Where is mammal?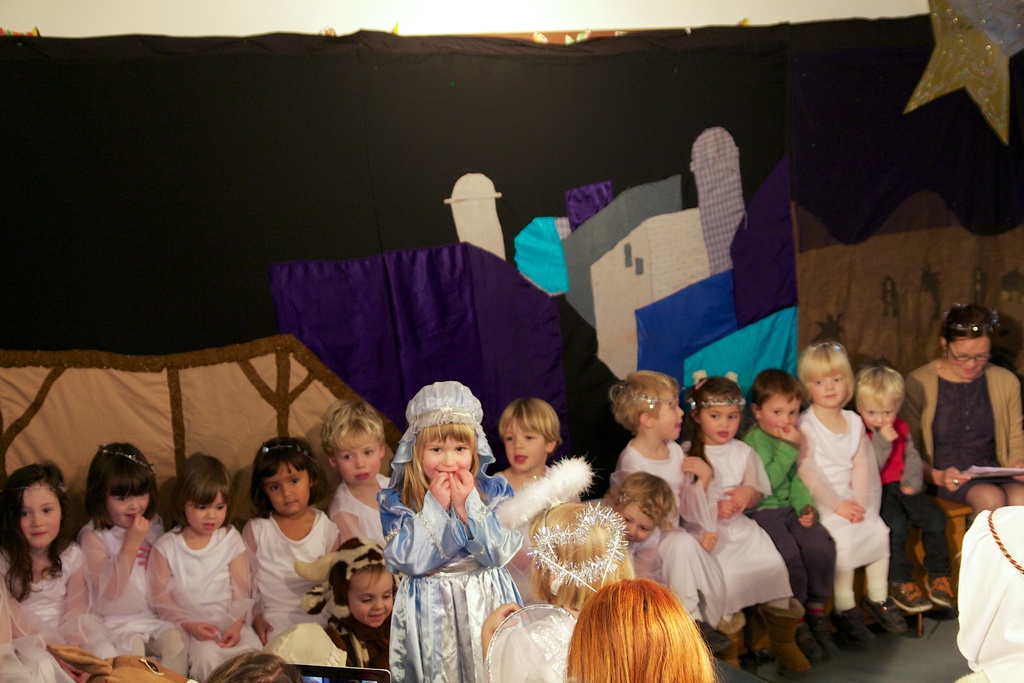
(x1=893, y1=300, x2=1023, y2=521).
